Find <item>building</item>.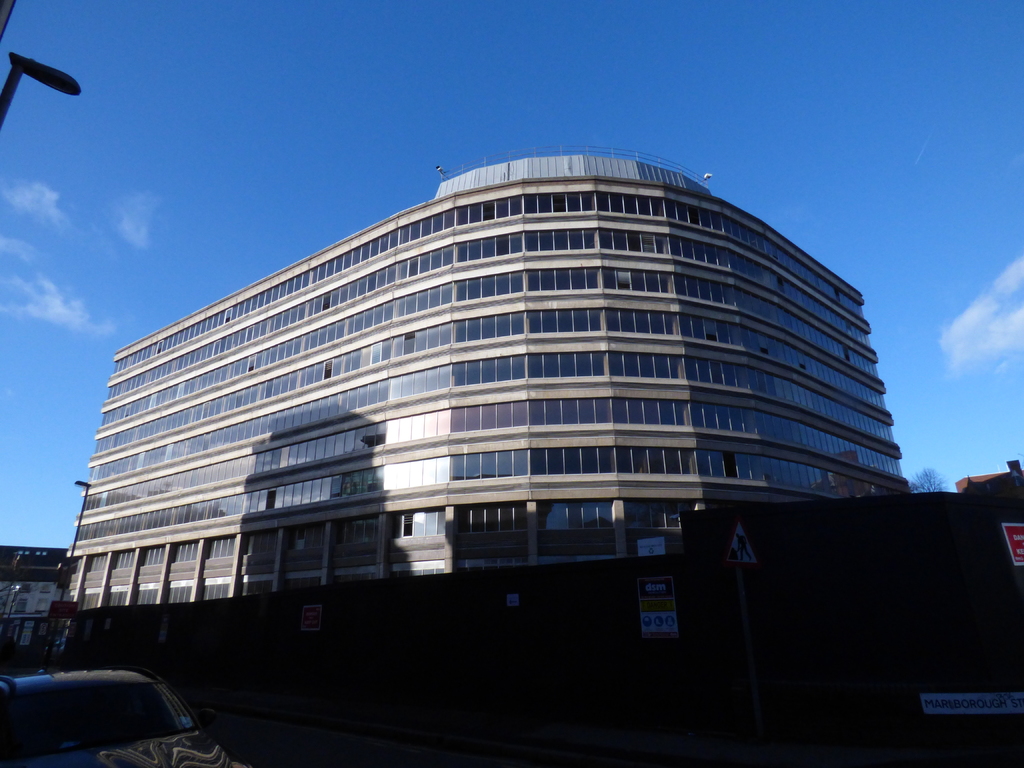
<region>0, 547, 85, 623</region>.
